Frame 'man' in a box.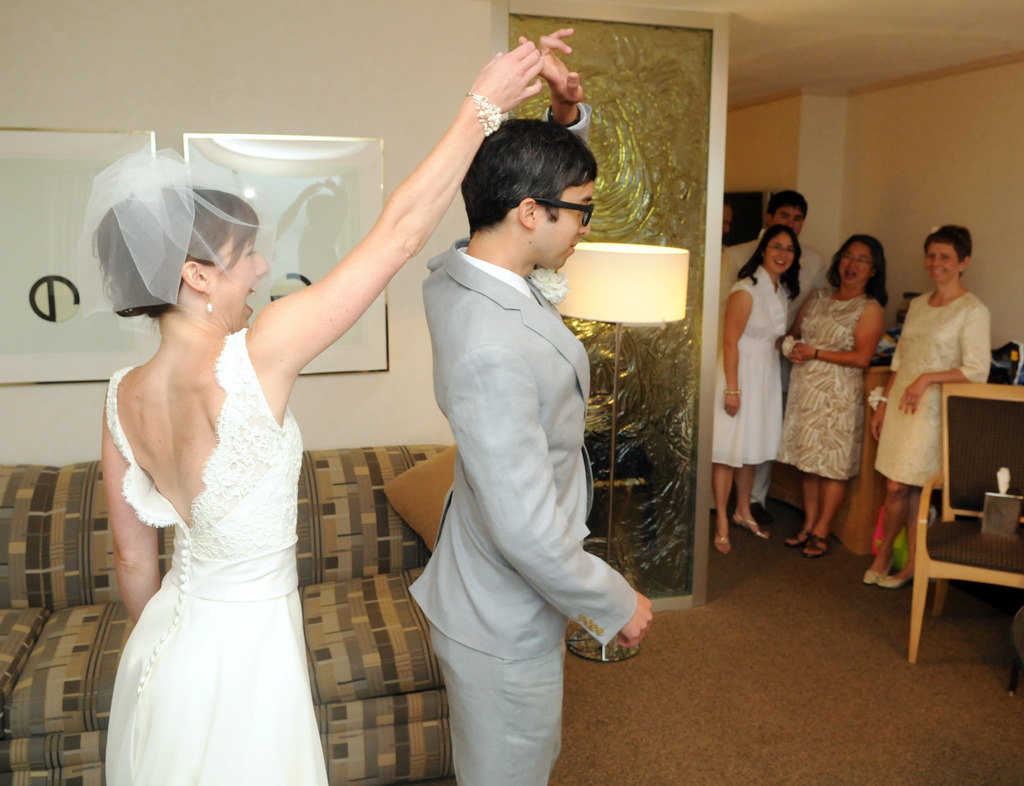
719/197/730/252.
